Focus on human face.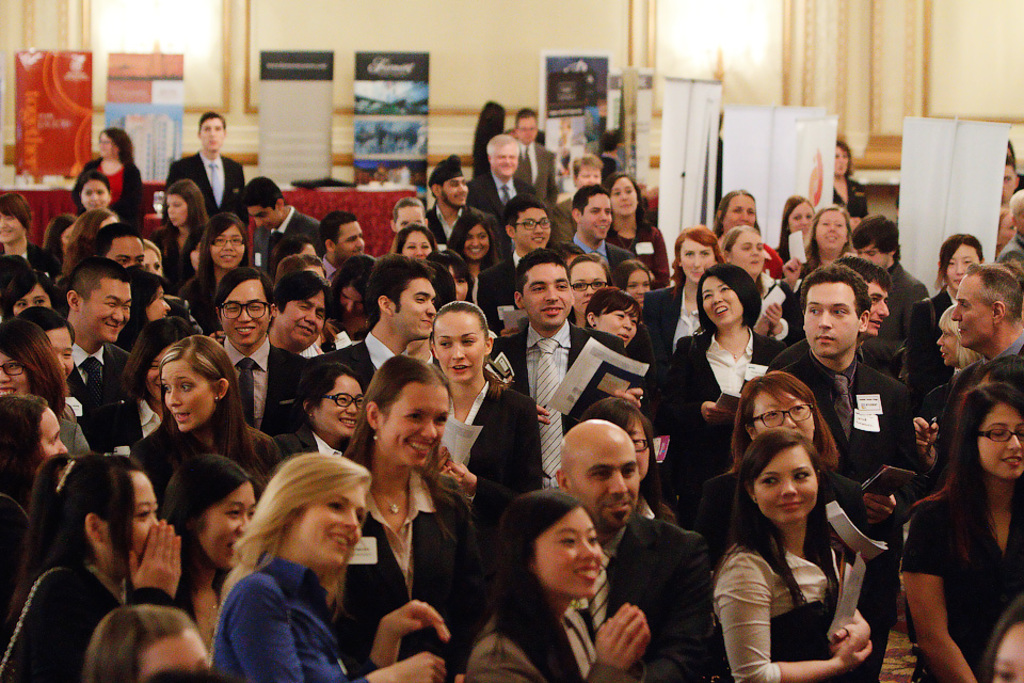
Focused at <bbox>571, 441, 644, 528</bbox>.
